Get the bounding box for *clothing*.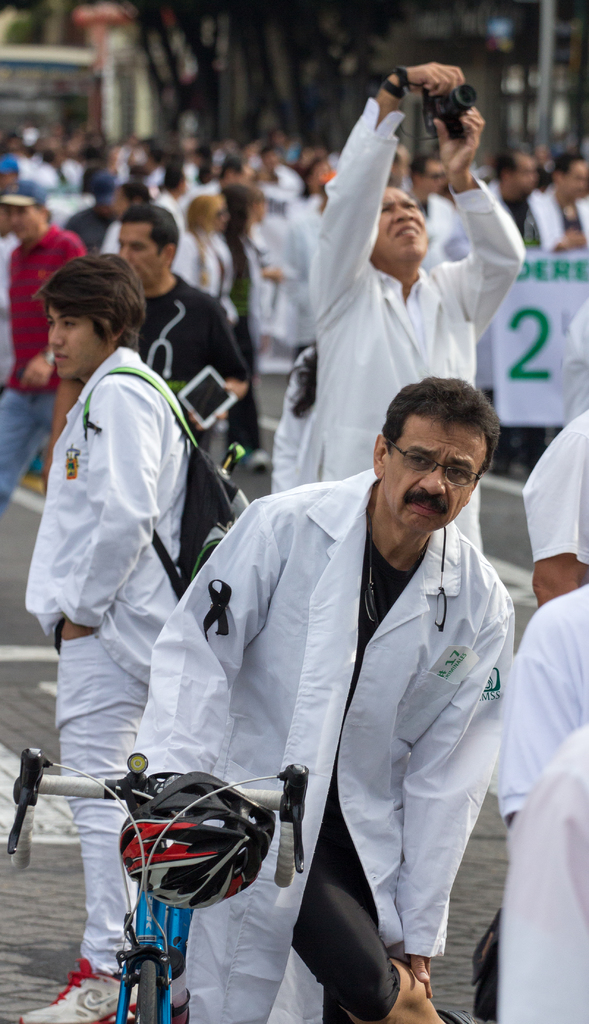
x1=523, y1=399, x2=588, y2=589.
